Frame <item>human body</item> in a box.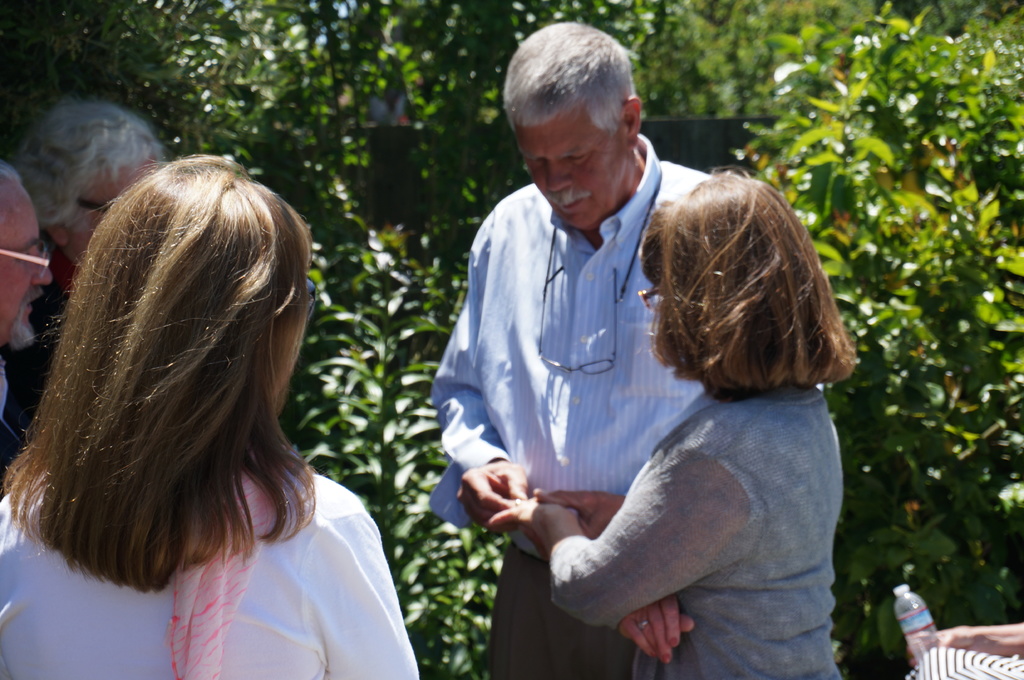
pyautogui.locateOnScreen(52, 116, 509, 679).
